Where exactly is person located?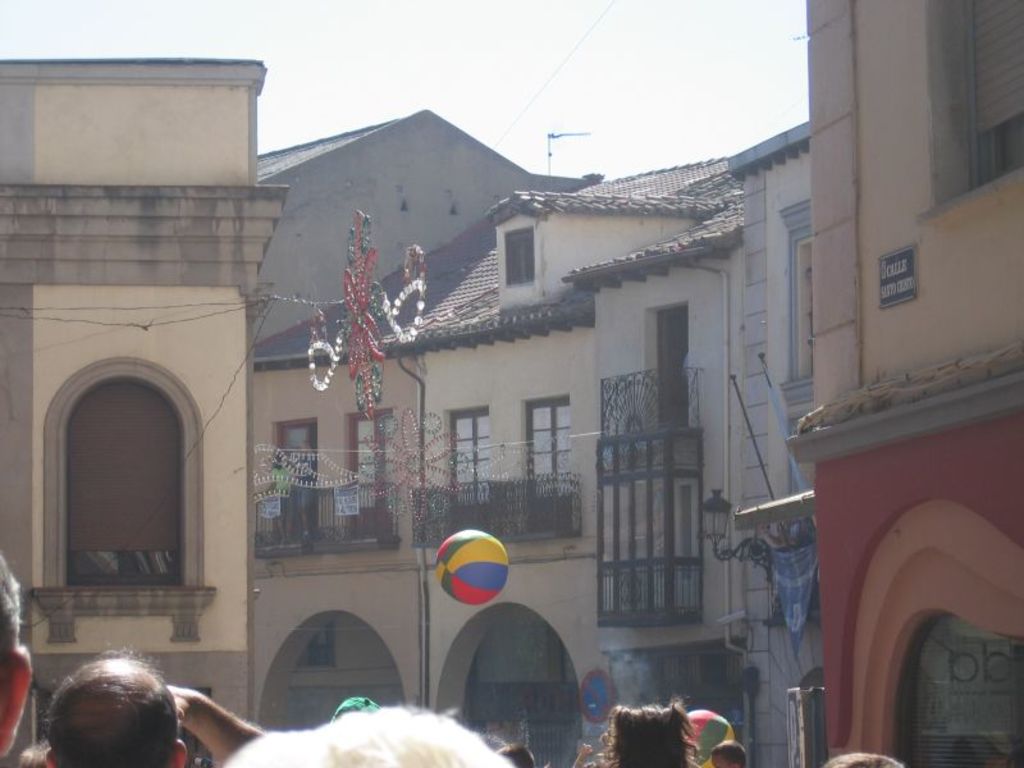
Its bounding box is 221,701,516,767.
